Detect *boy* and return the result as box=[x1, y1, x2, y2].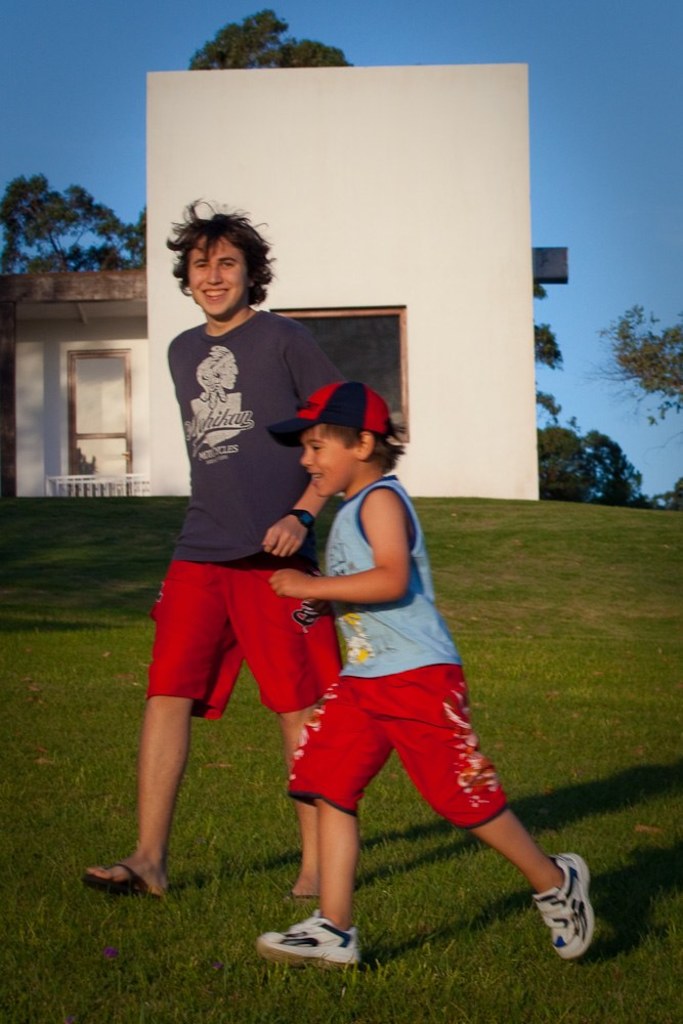
box=[81, 200, 344, 900].
